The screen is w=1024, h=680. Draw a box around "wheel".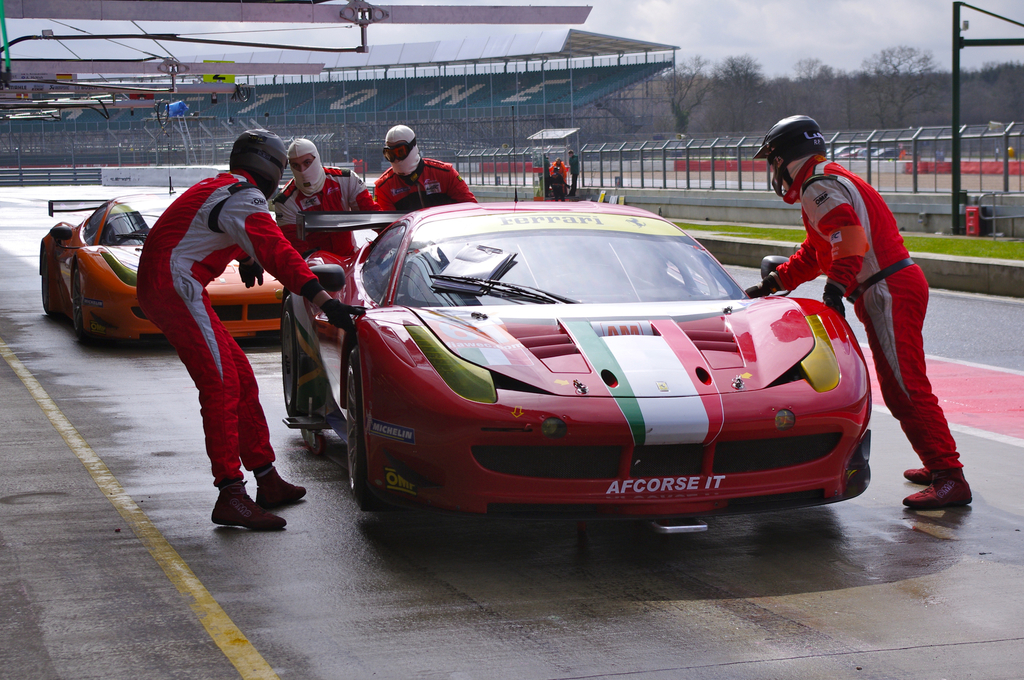
38, 250, 50, 317.
